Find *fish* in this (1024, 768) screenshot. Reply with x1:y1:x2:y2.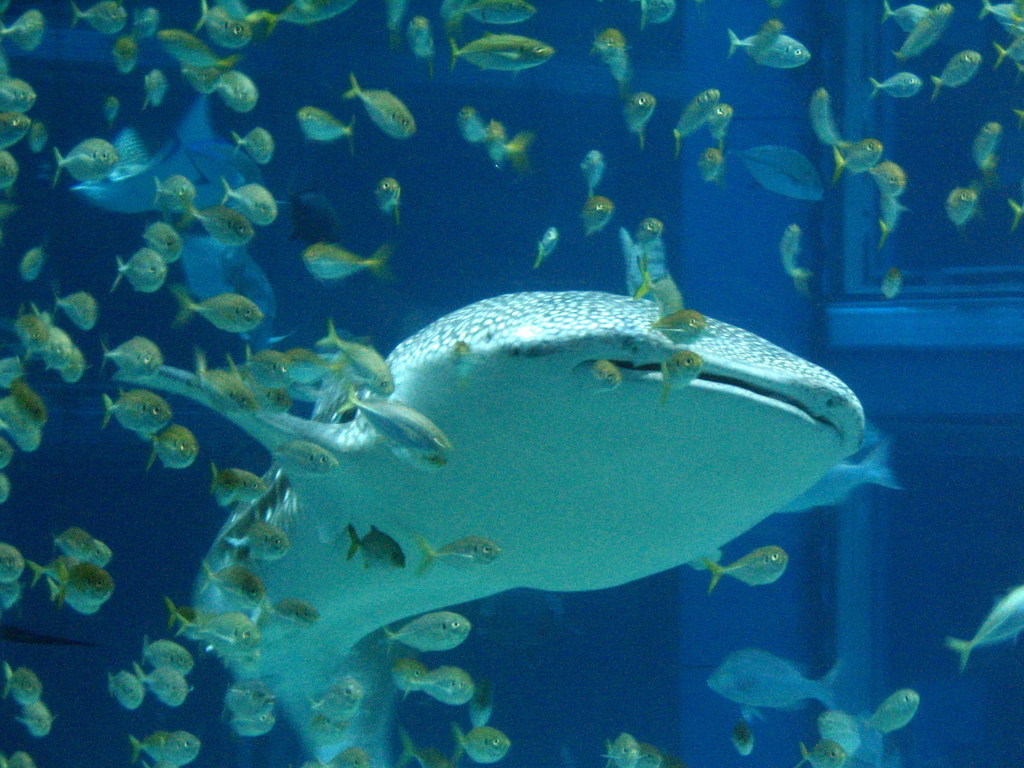
454:109:497:148.
